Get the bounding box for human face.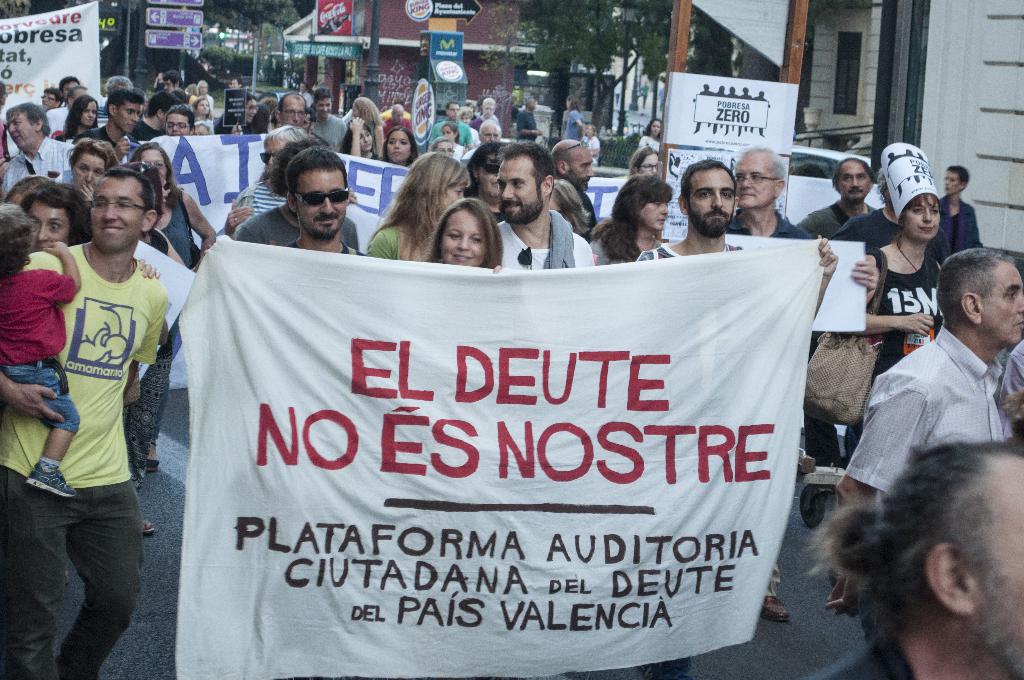
bbox=(3, 113, 35, 152).
